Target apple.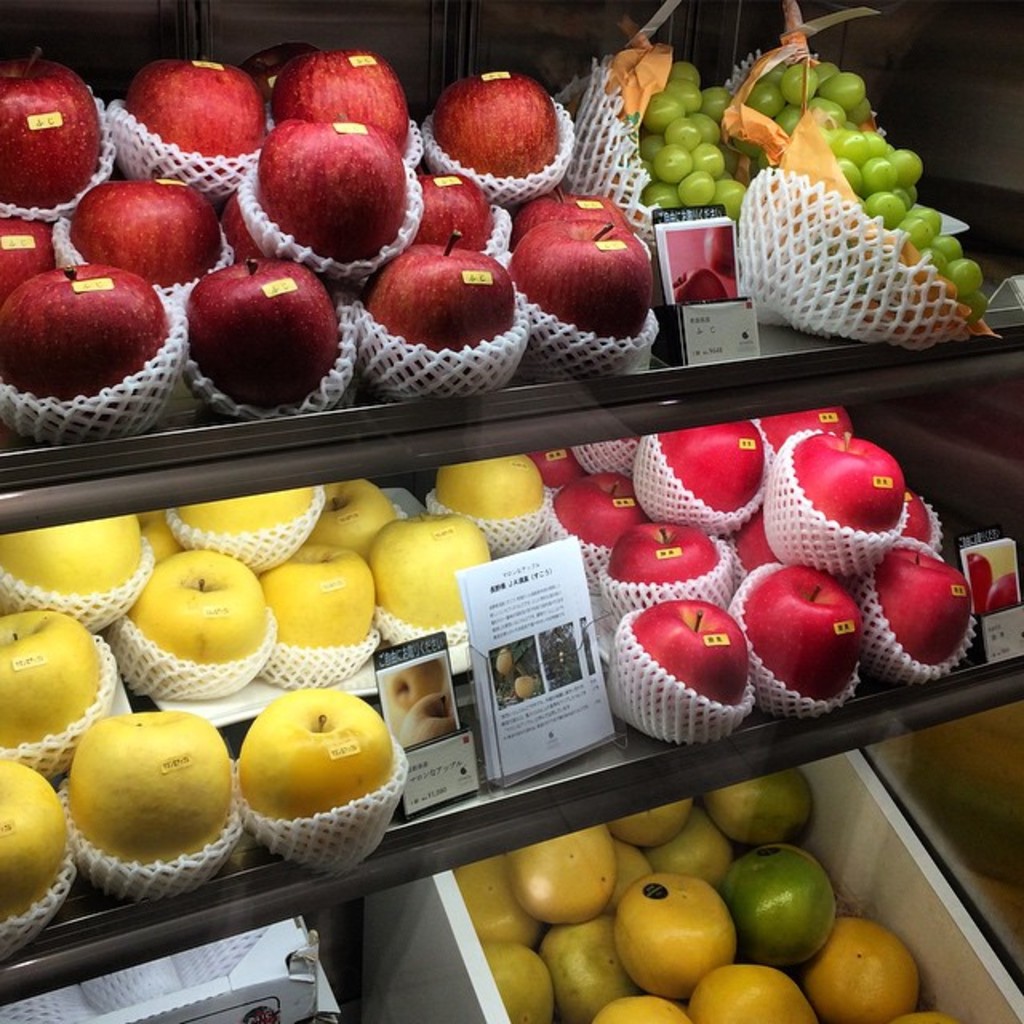
Target region: (395, 690, 459, 747).
